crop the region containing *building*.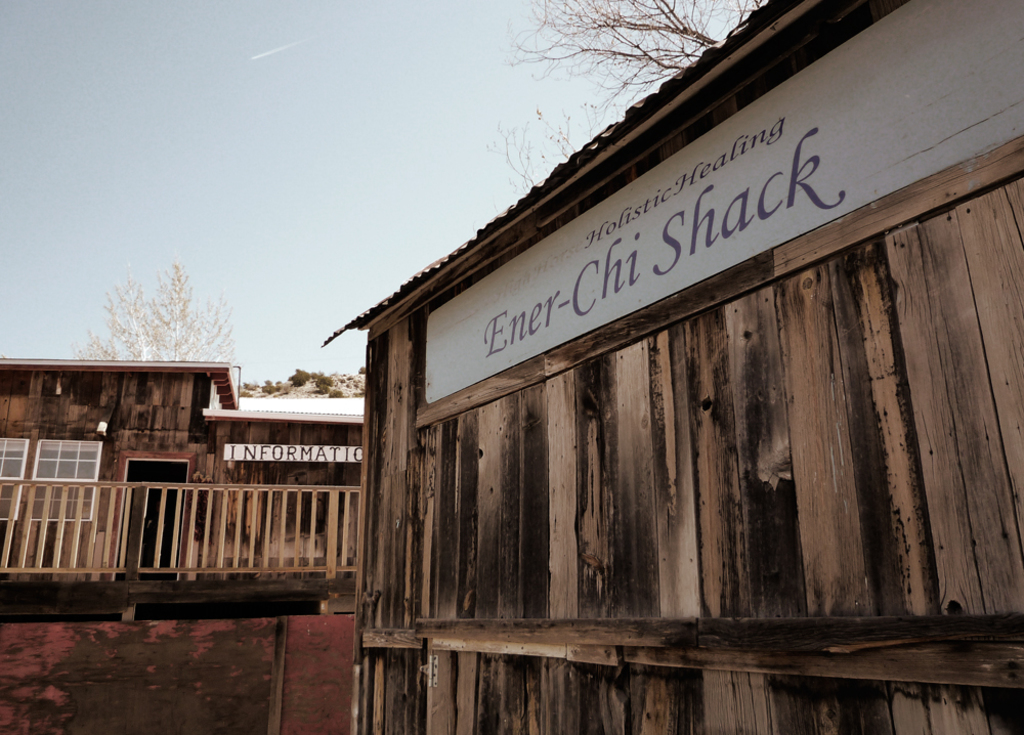
Crop region: select_region(0, 359, 365, 734).
